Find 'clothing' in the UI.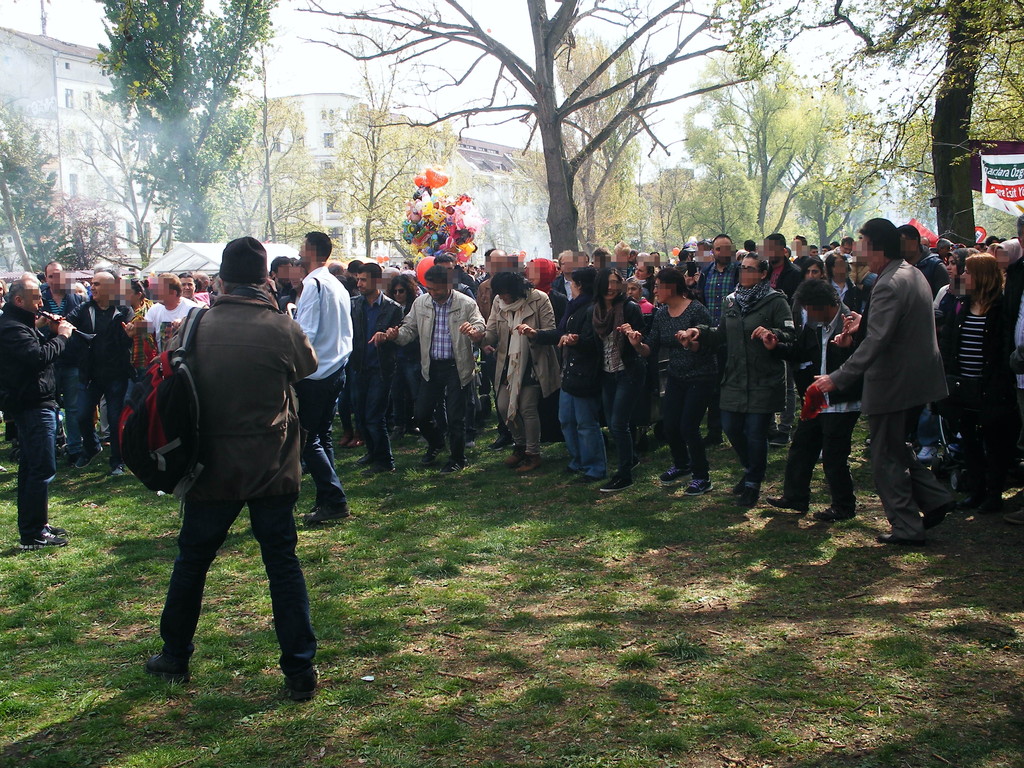
UI element at box(394, 287, 486, 389).
